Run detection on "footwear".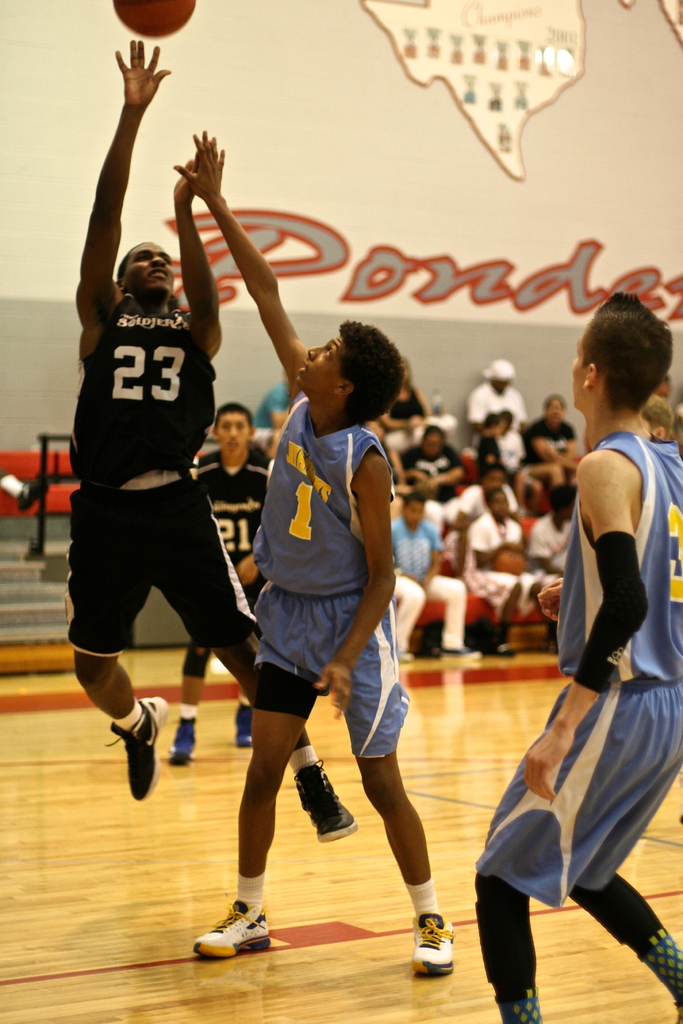
Result: Rect(290, 756, 358, 845).
